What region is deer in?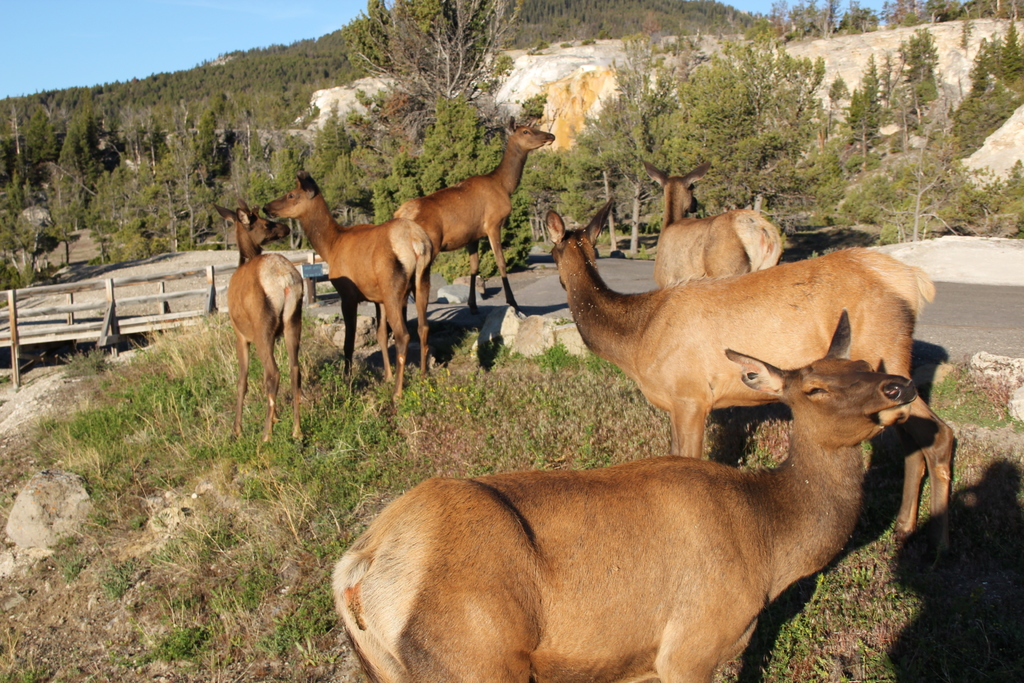
region(330, 310, 919, 682).
